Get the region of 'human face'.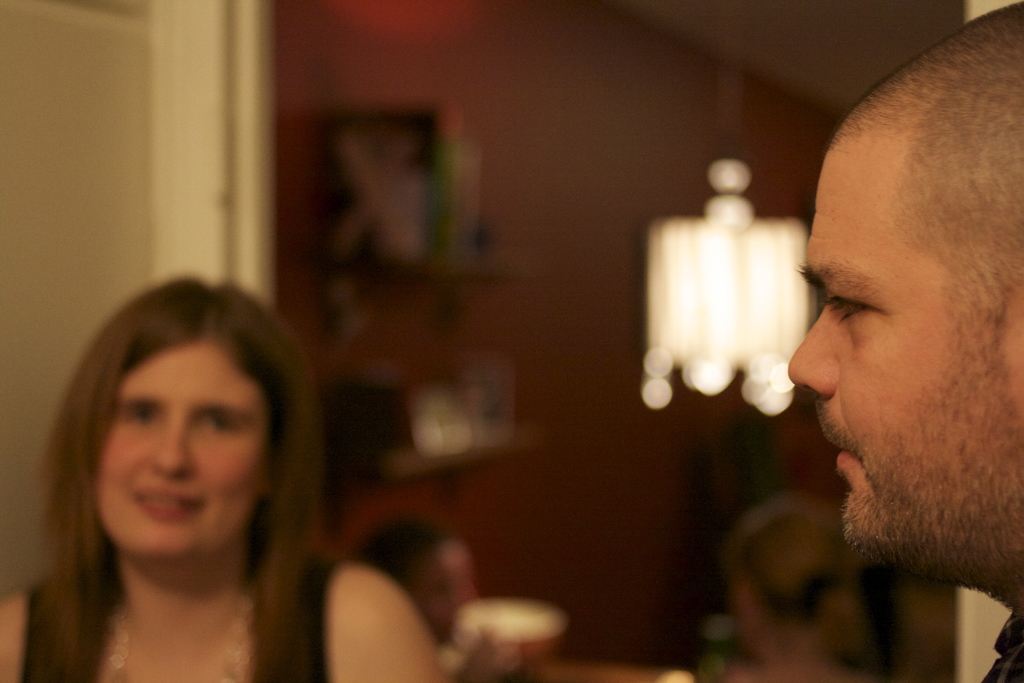
rect(94, 343, 253, 557).
